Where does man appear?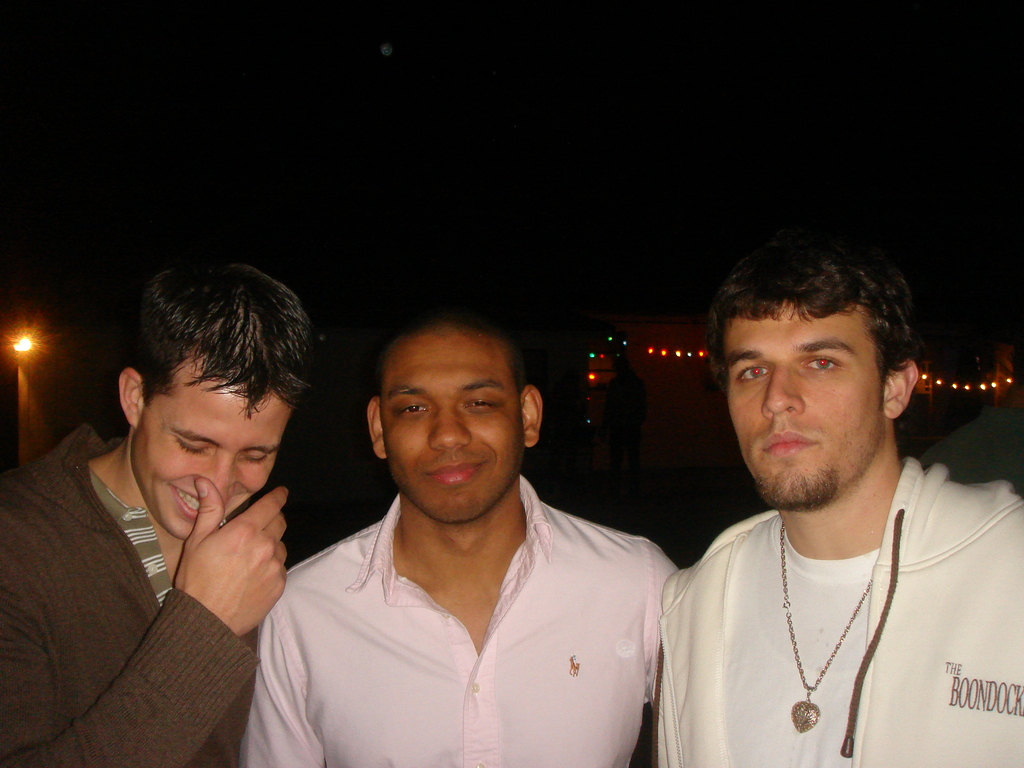
Appears at x1=0, y1=263, x2=316, y2=767.
